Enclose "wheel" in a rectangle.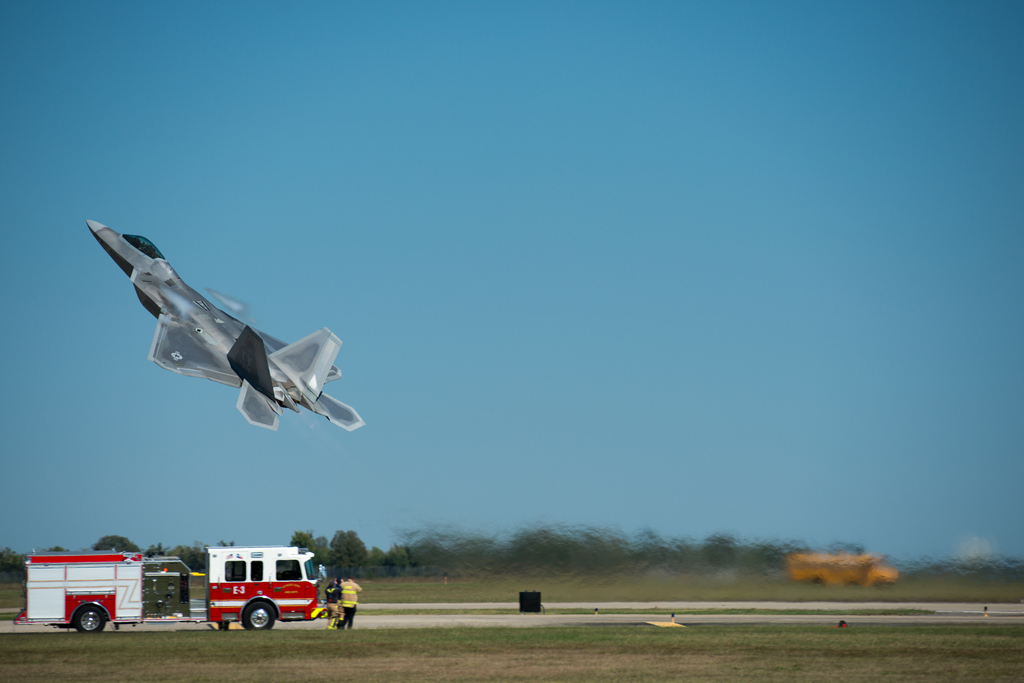
[77, 606, 104, 632].
